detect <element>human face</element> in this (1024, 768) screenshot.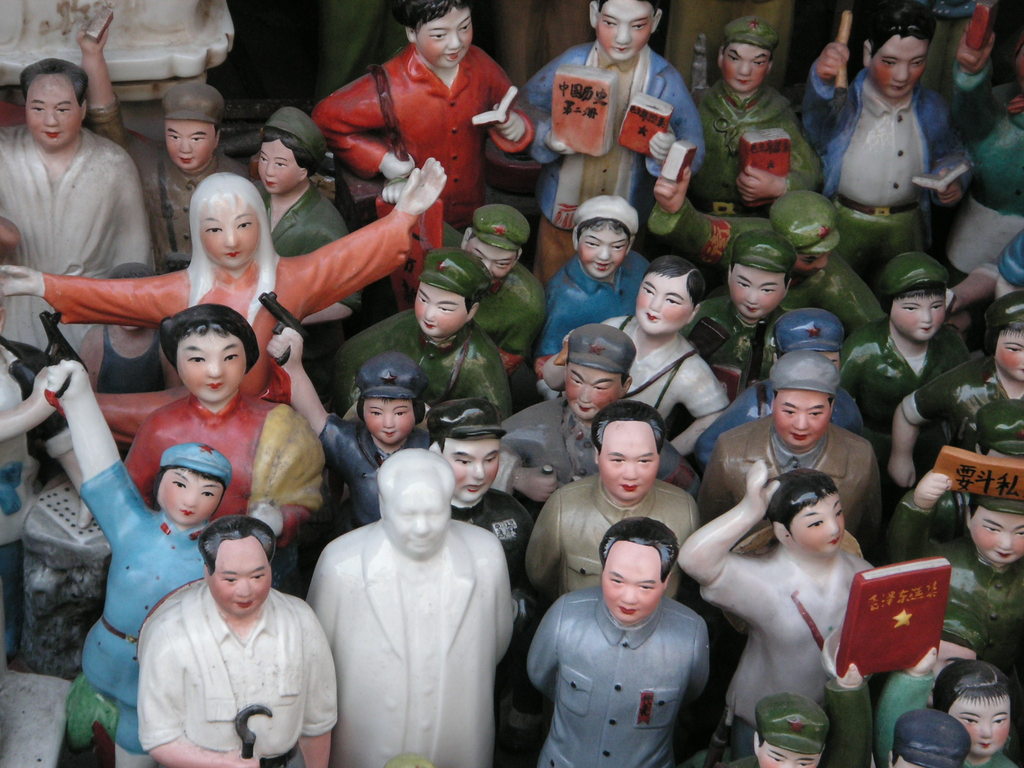
Detection: bbox=(27, 77, 80, 145).
